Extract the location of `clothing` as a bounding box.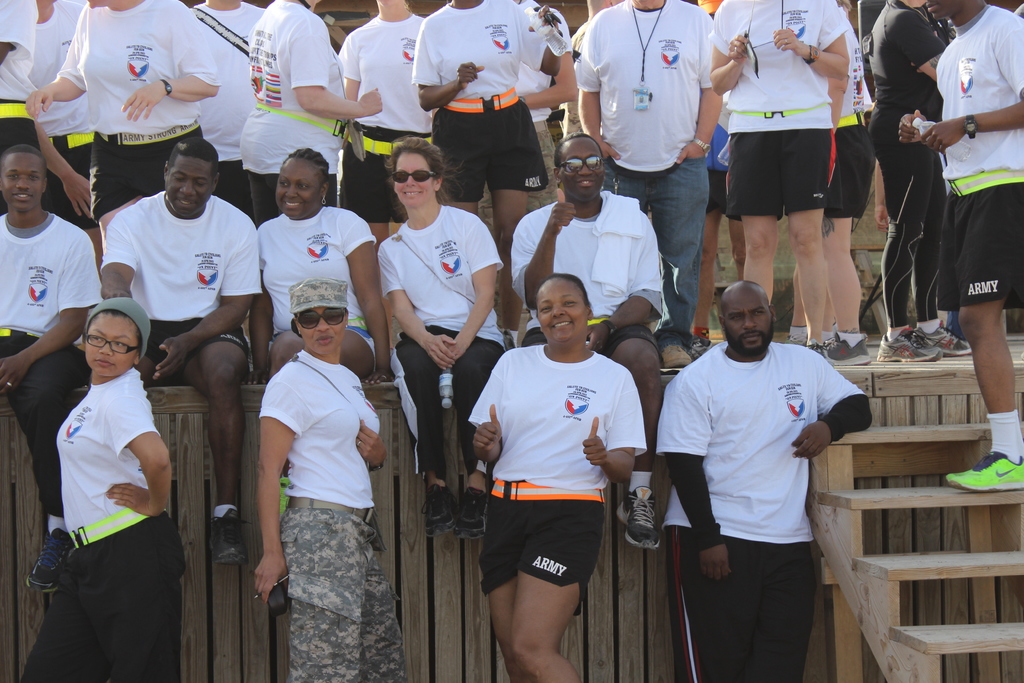
{"x1": 508, "y1": 191, "x2": 668, "y2": 343}.
